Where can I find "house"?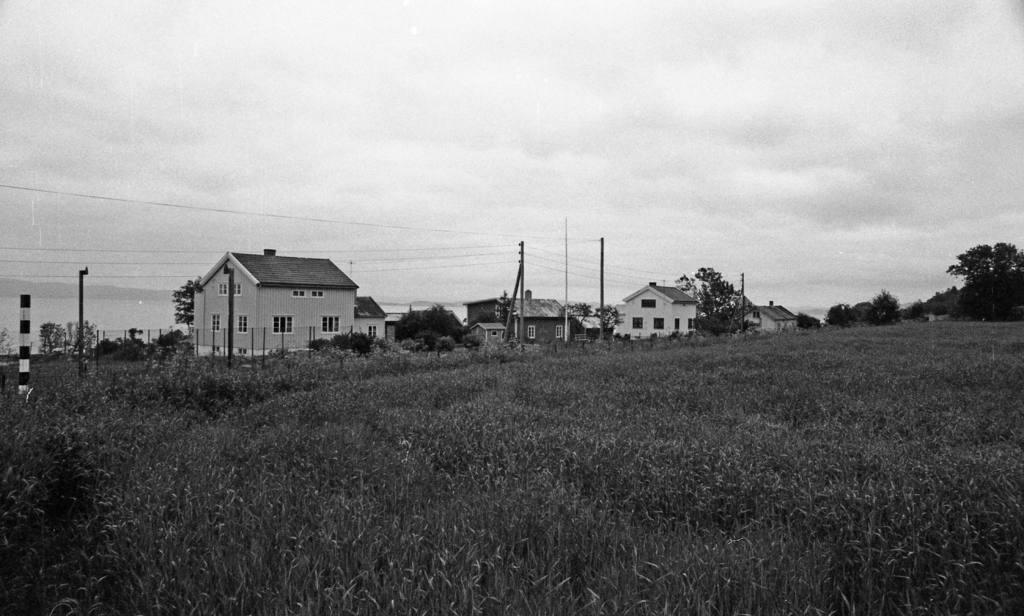
You can find it at (737, 300, 800, 335).
